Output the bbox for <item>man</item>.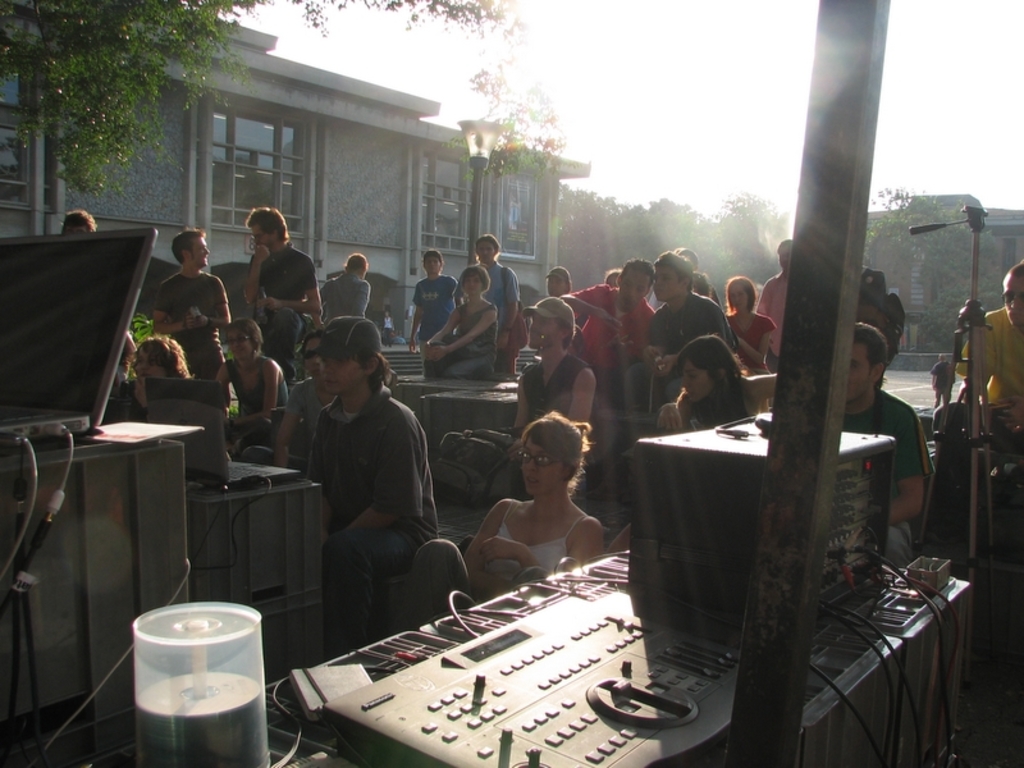
select_region(320, 255, 367, 330).
